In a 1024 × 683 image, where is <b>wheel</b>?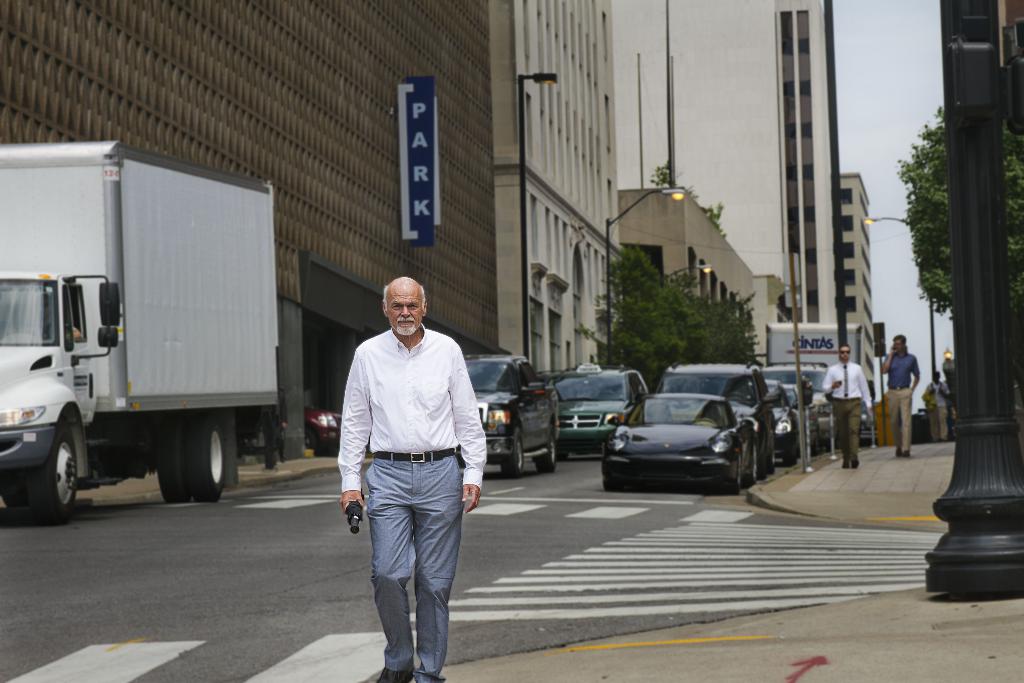
25/436/79/520.
